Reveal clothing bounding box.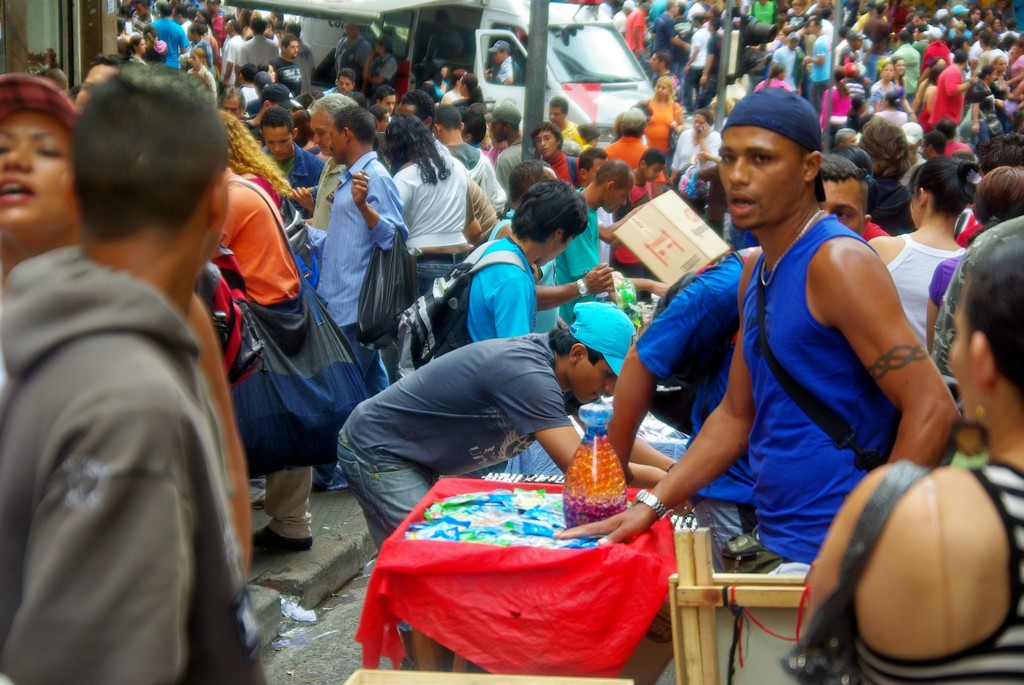
Revealed: left=331, top=330, right=575, bottom=636.
